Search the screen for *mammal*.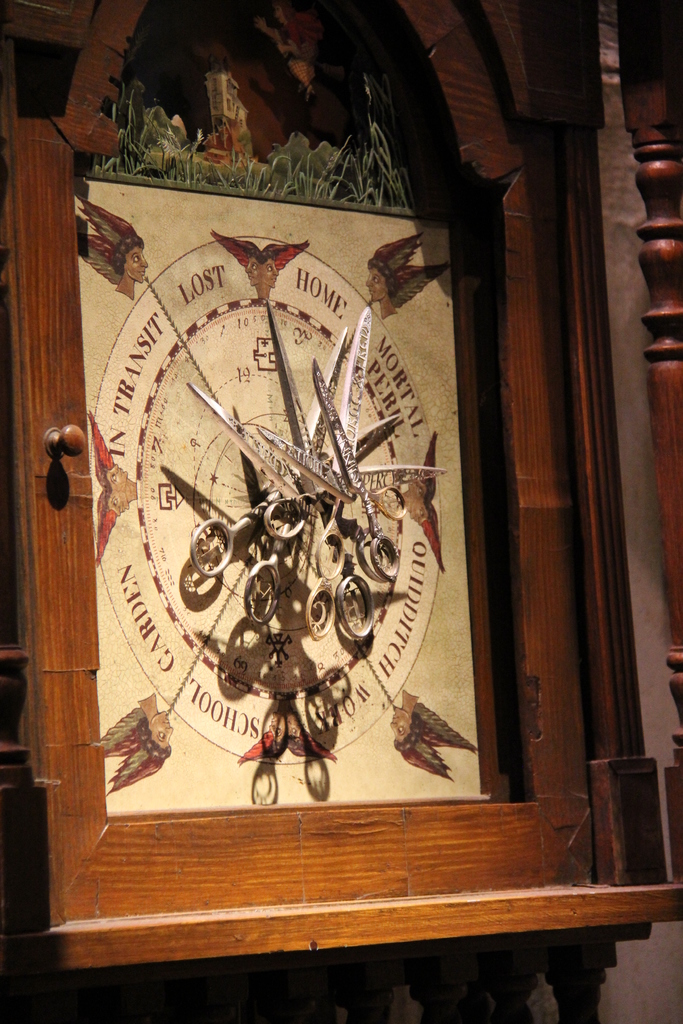
Found at x1=366 y1=232 x2=425 y2=323.
